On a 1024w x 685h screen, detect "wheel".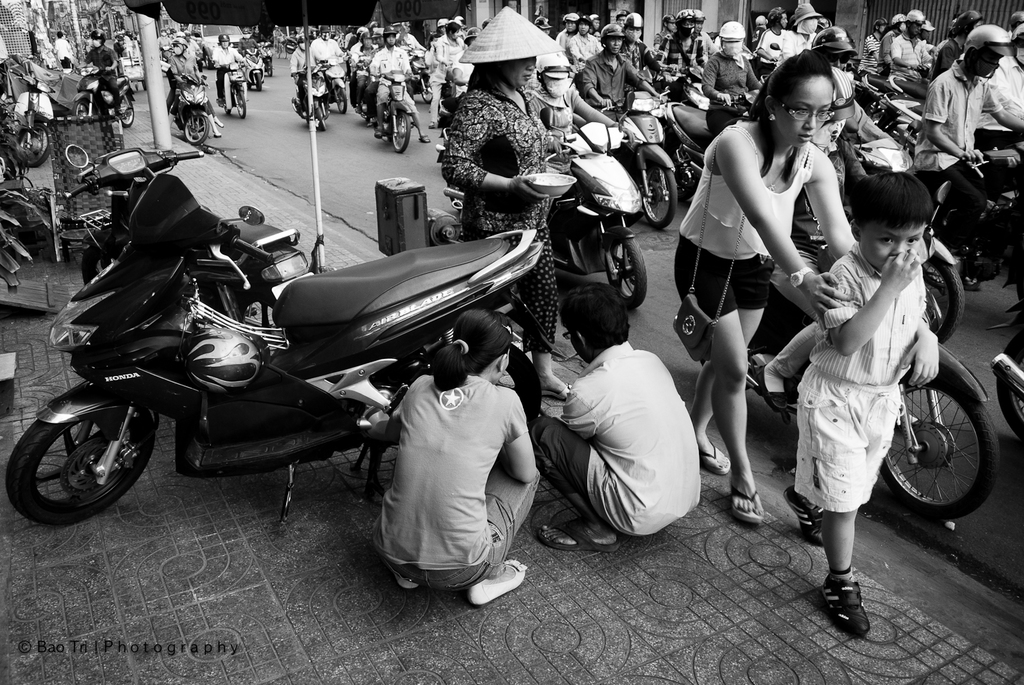
<bbox>218, 103, 231, 116</bbox>.
